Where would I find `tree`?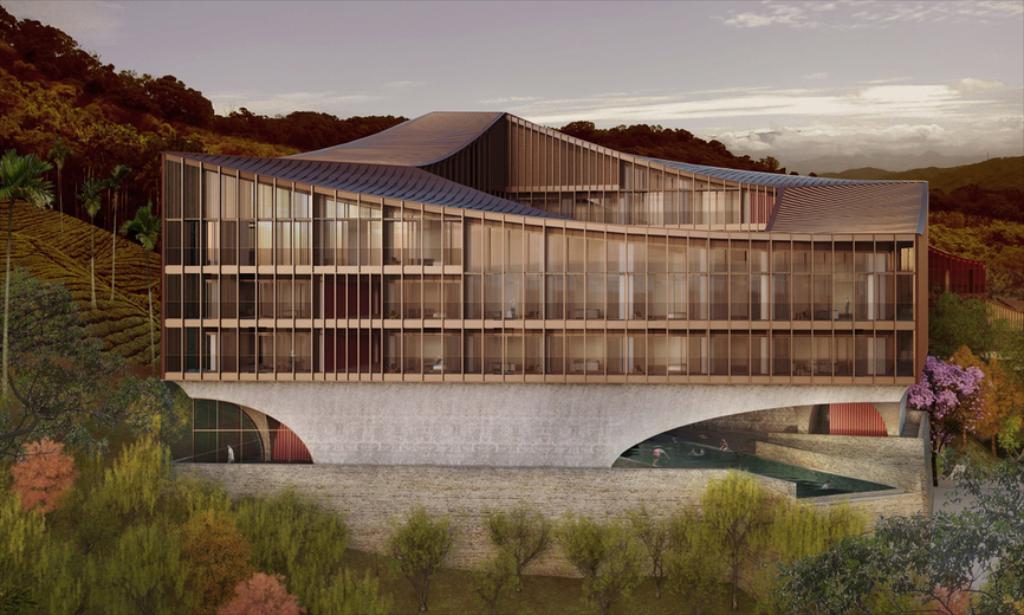
At left=225, top=105, right=304, bottom=140.
